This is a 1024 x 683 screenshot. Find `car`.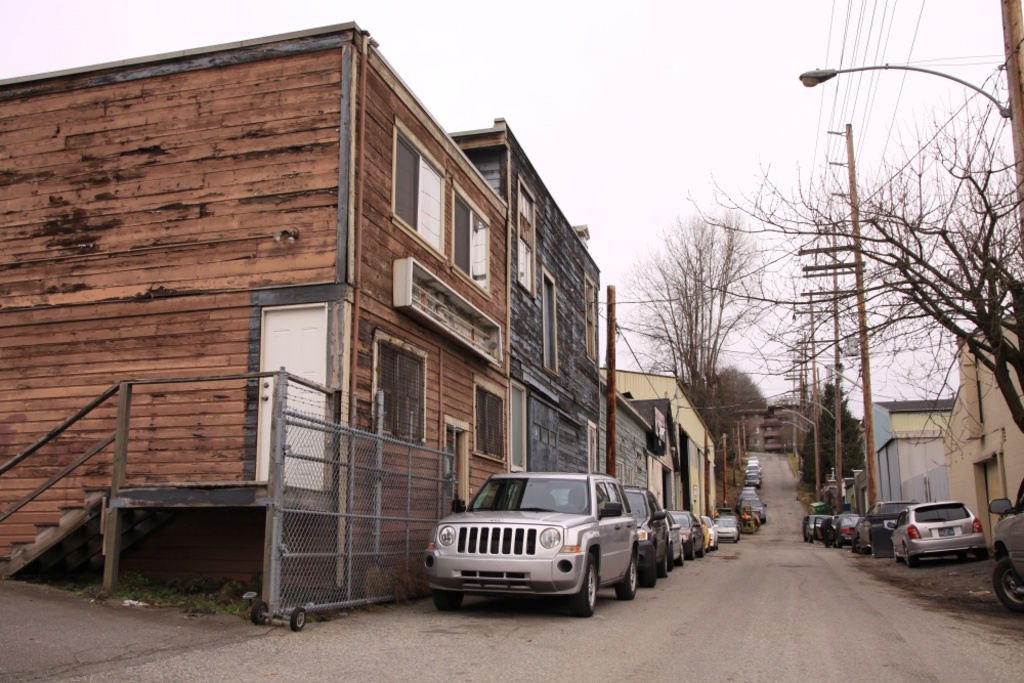
Bounding box: 985,480,1023,608.
